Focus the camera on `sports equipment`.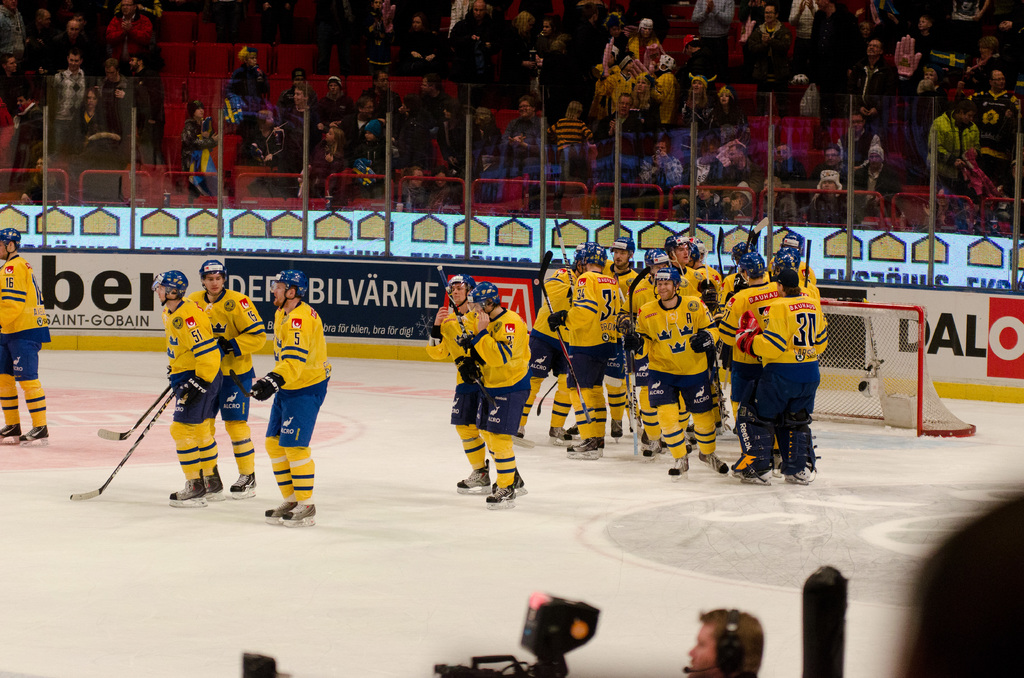
Focus region: detection(447, 270, 476, 310).
